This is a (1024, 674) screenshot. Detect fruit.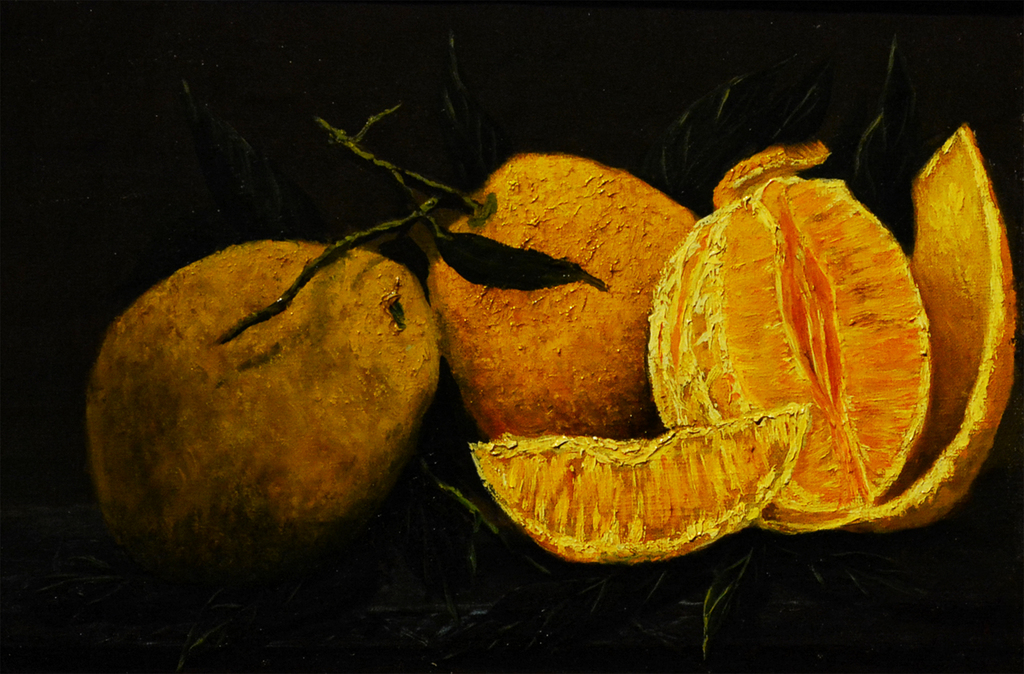
region(648, 168, 934, 525).
